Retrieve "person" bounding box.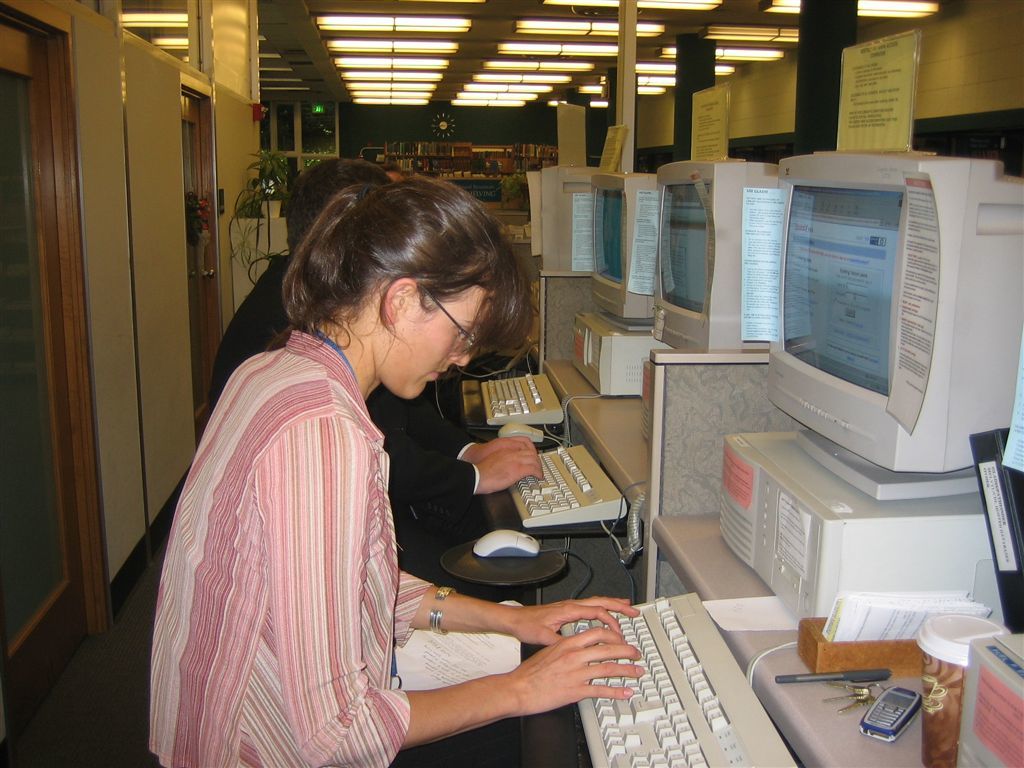
Bounding box: <region>140, 158, 658, 767</region>.
